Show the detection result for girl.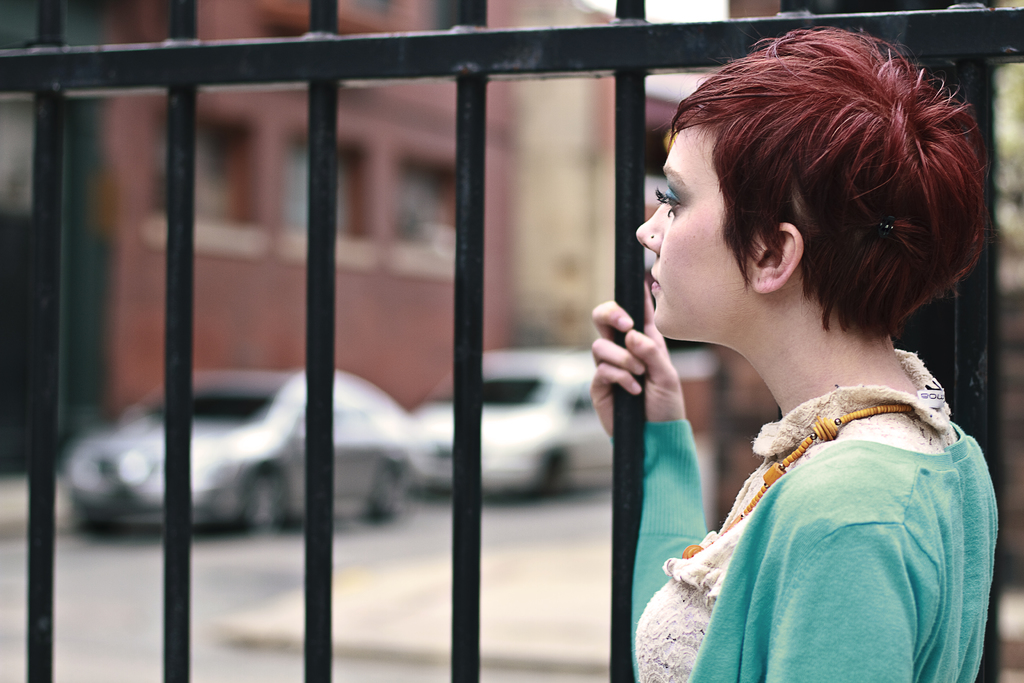
588,28,1002,682.
